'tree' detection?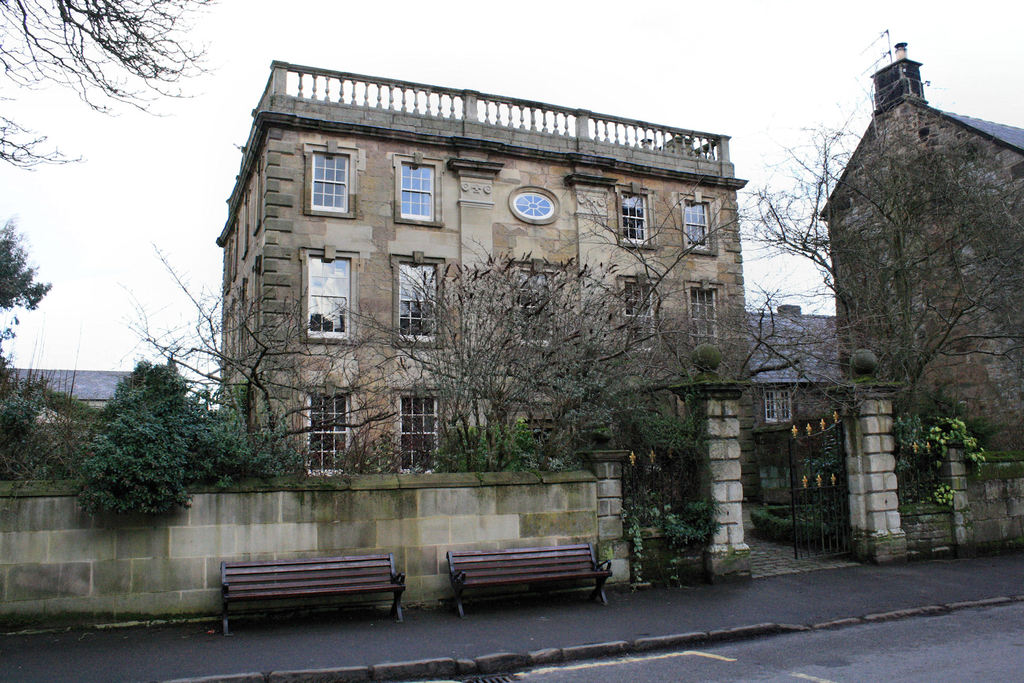
x1=121 y1=240 x2=416 y2=414
